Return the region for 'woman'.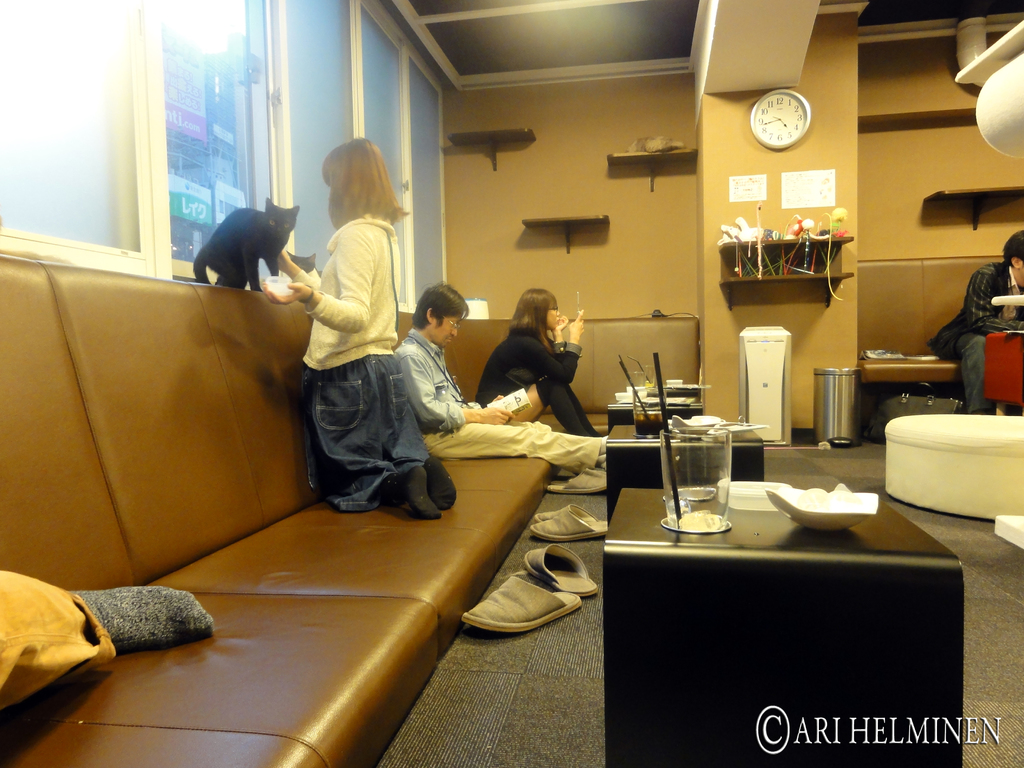
BBox(255, 131, 457, 518).
